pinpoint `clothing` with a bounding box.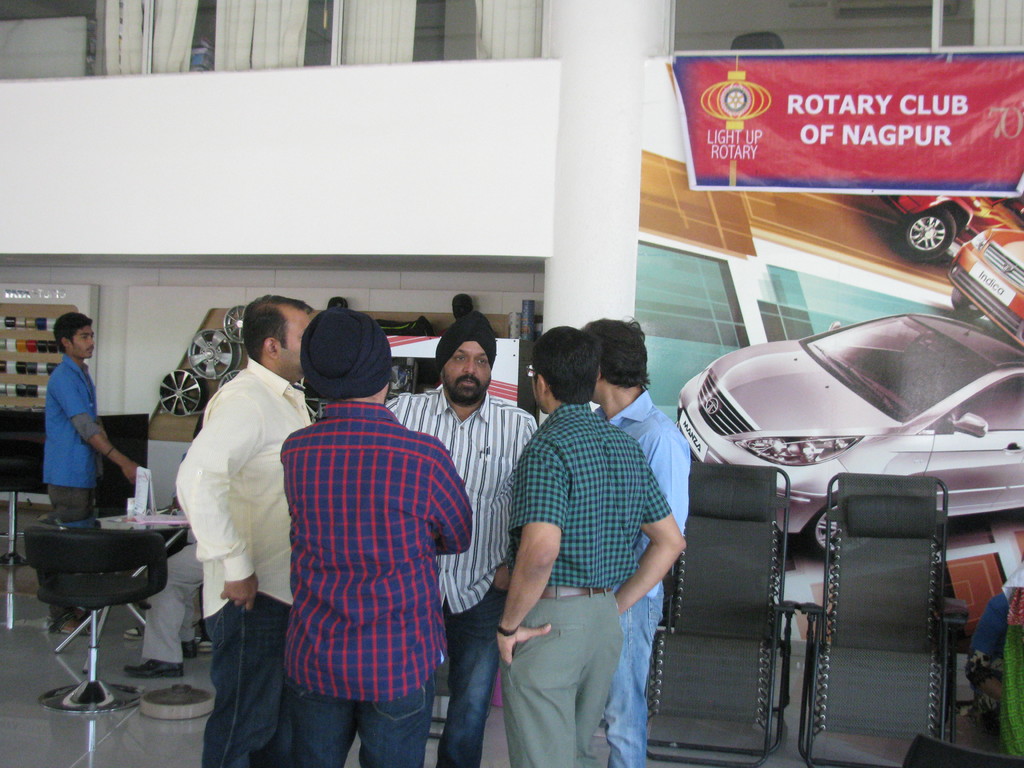
140:545:202:667.
